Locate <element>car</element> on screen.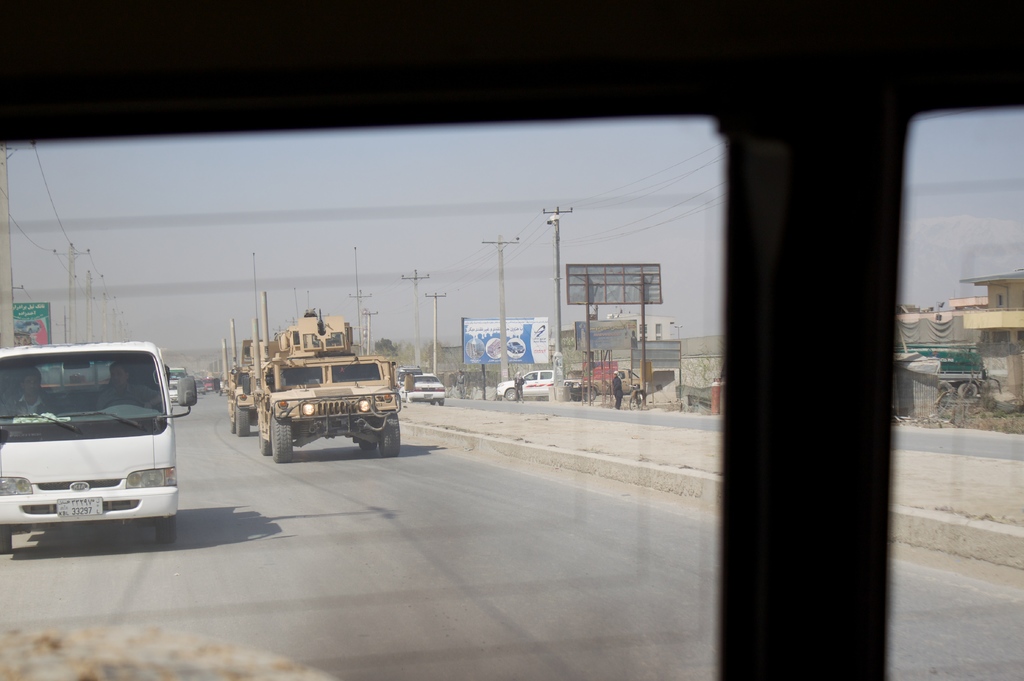
On screen at (398, 372, 444, 406).
